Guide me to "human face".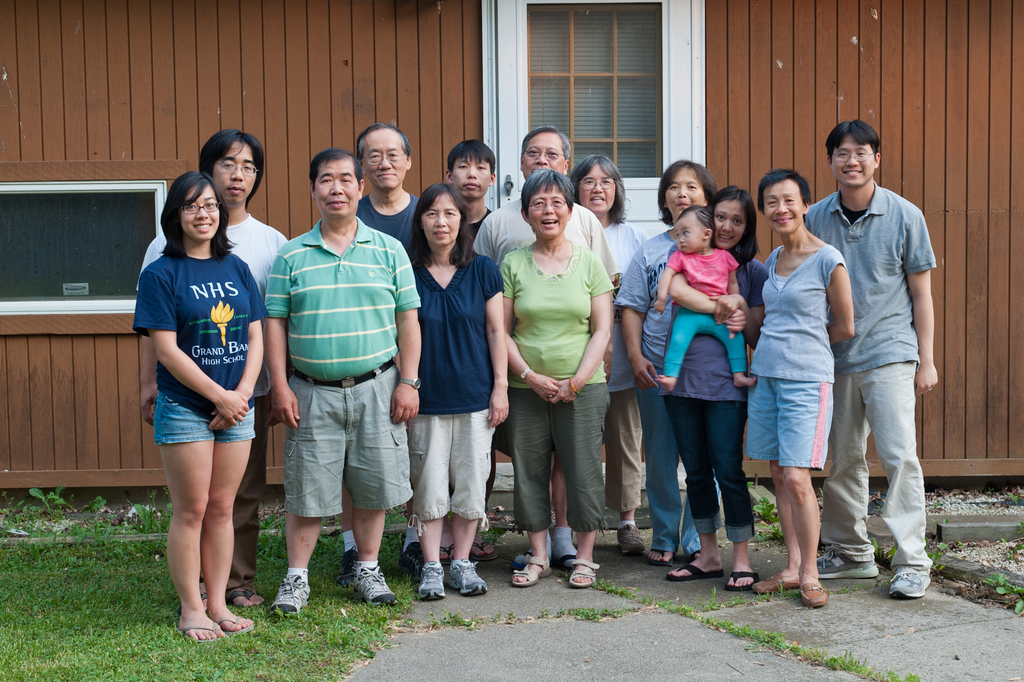
Guidance: <box>669,172,703,215</box>.
